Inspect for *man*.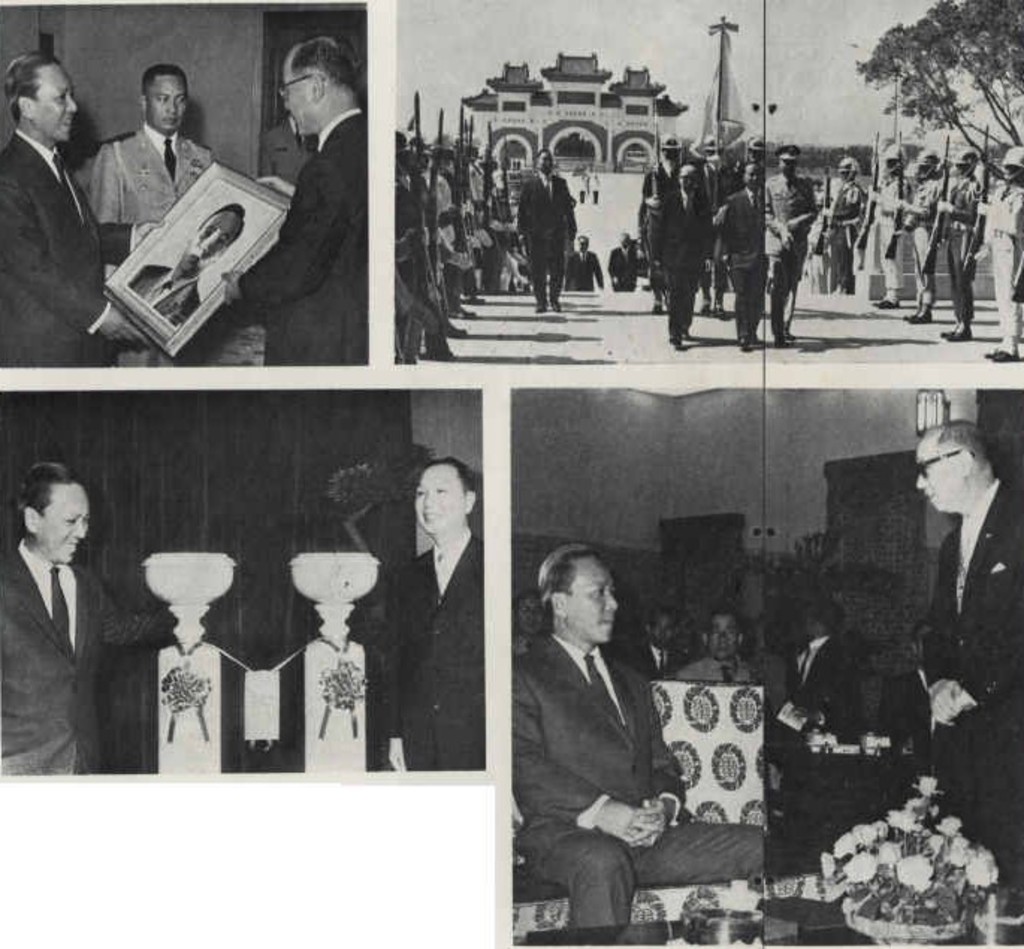
Inspection: (left=637, top=129, right=685, bottom=317).
